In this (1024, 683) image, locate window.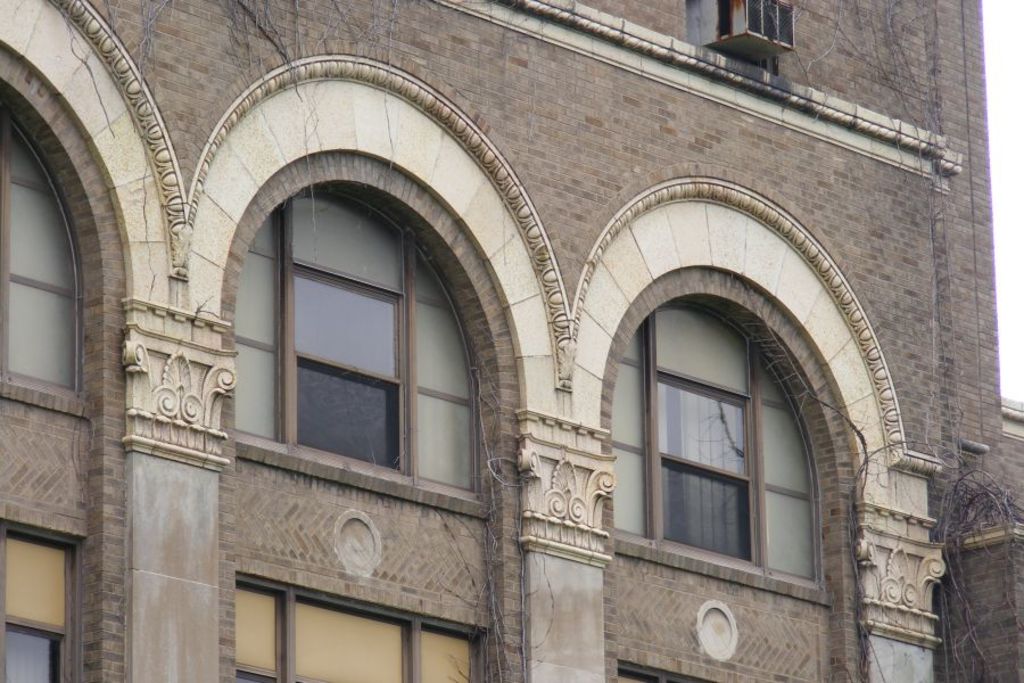
Bounding box: locate(243, 181, 481, 496).
